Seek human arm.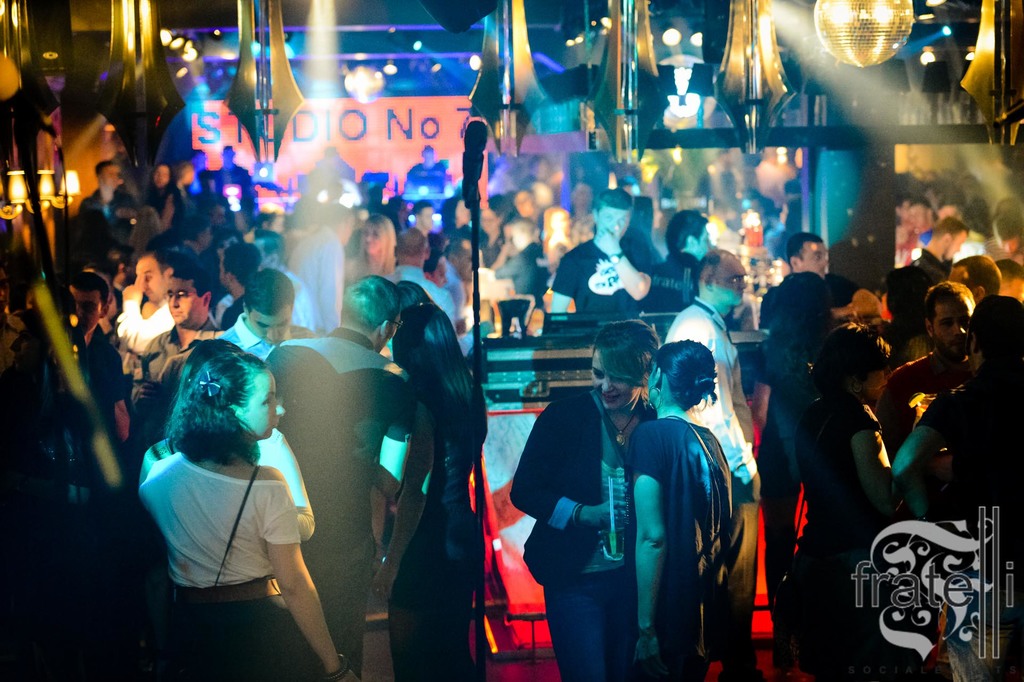
899/406/963/517.
